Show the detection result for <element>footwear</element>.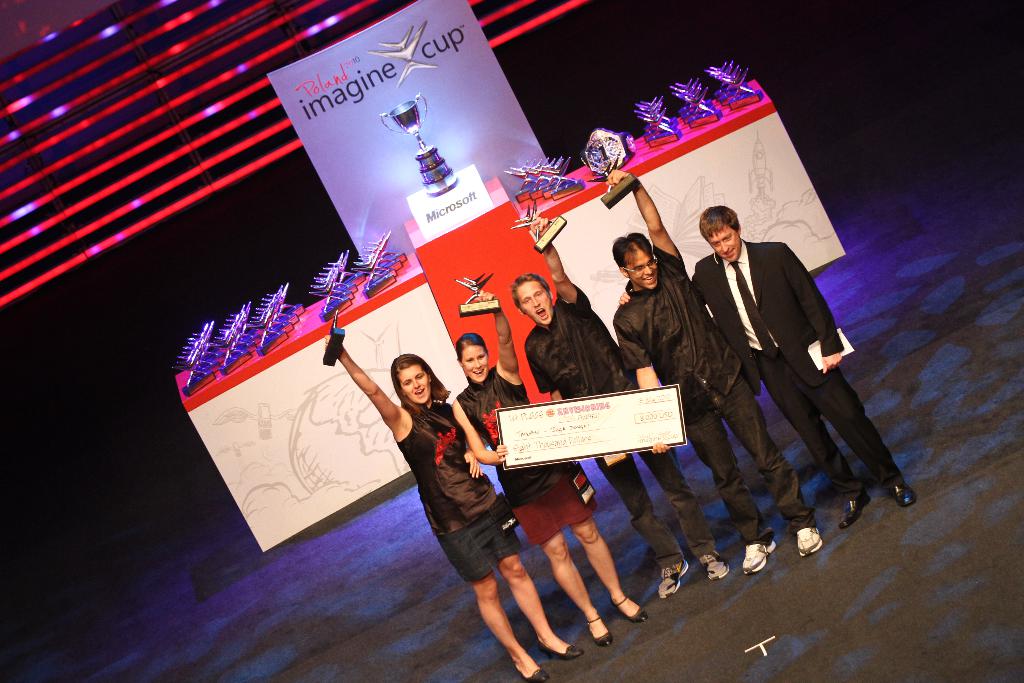
rect(792, 527, 822, 556).
